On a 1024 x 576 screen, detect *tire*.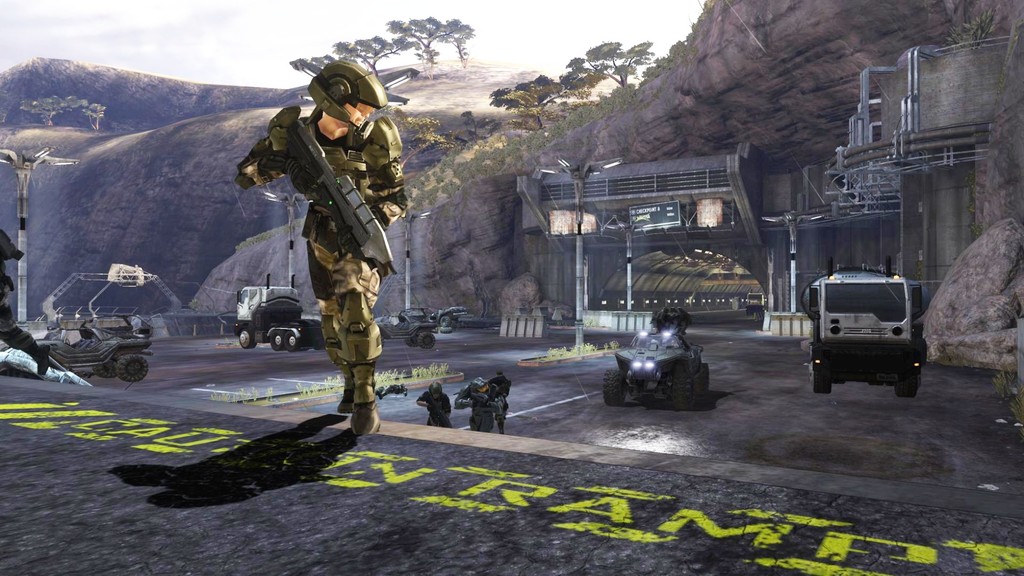
x1=808 y1=355 x2=833 y2=399.
